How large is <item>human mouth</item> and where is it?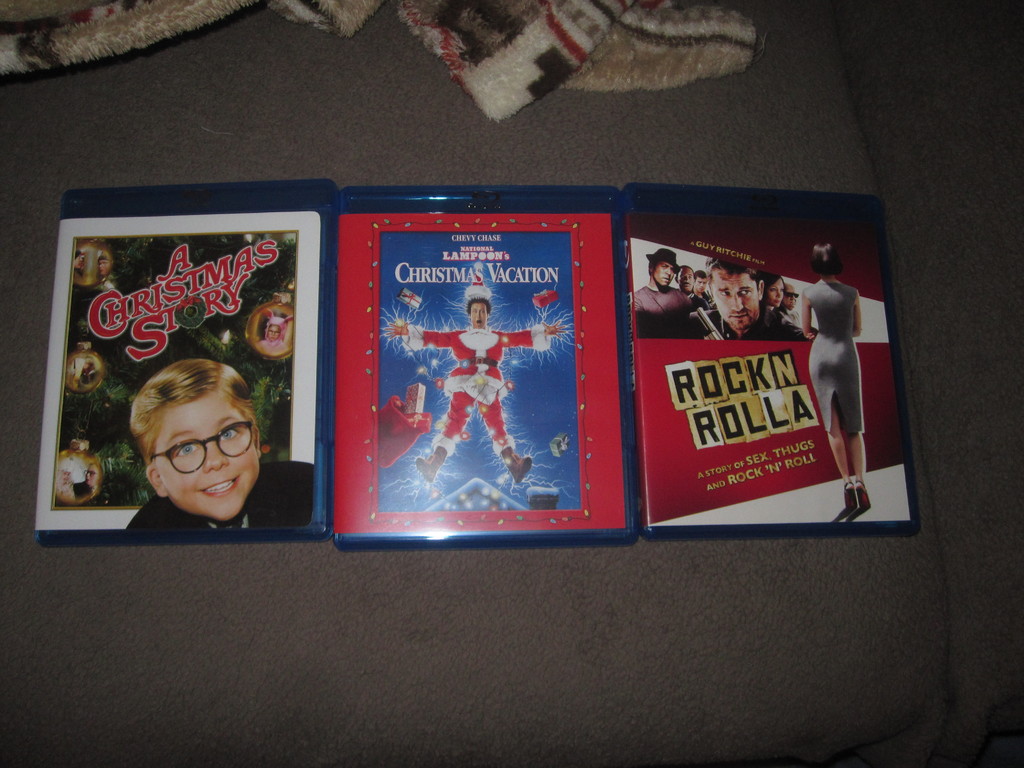
Bounding box: x1=700 y1=287 x2=705 y2=293.
